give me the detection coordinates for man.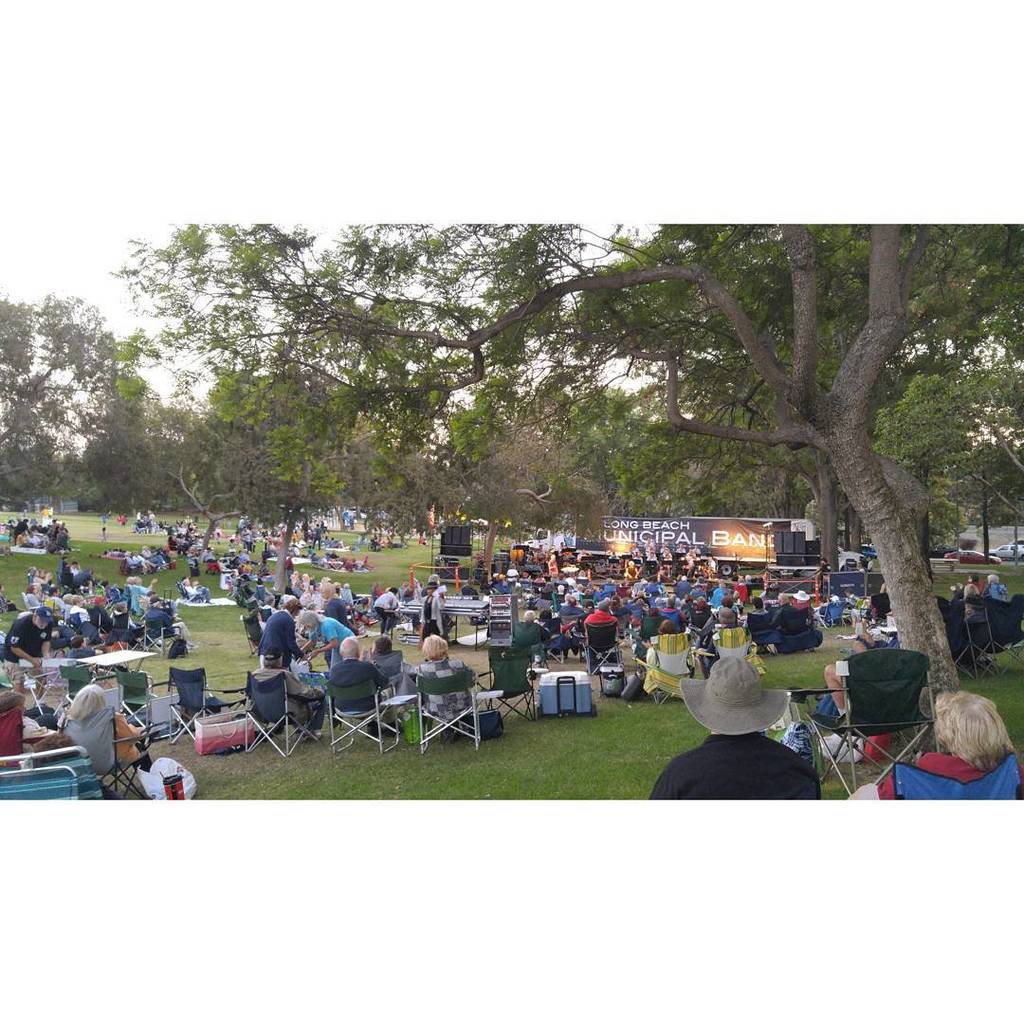
Rect(326, 638, 398, 735).
